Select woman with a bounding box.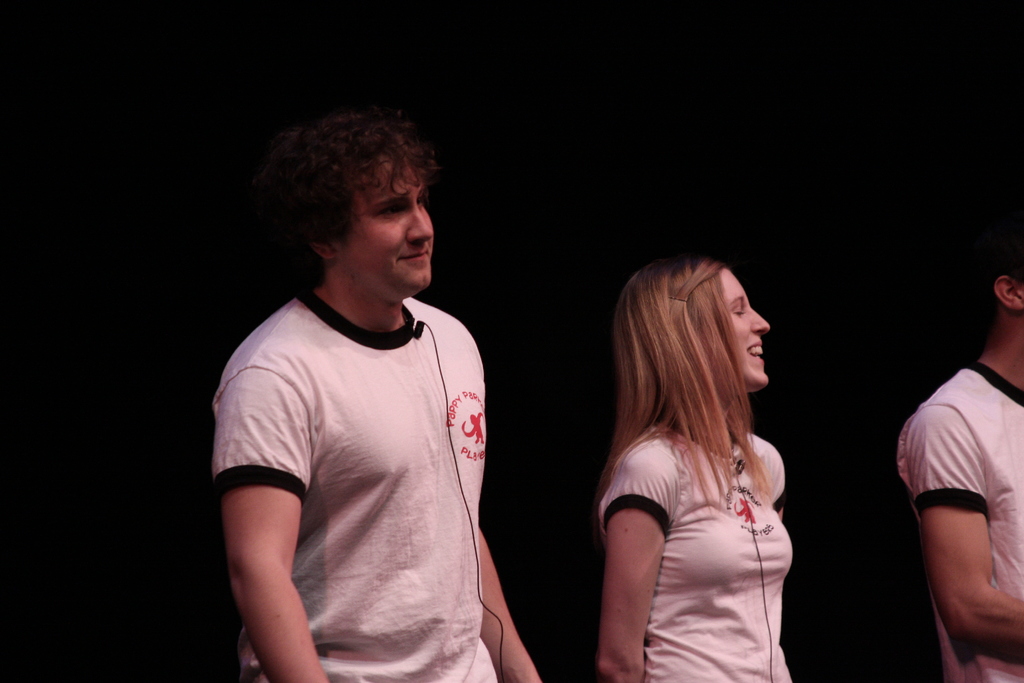
select_region(578, 247, 800, 682).
